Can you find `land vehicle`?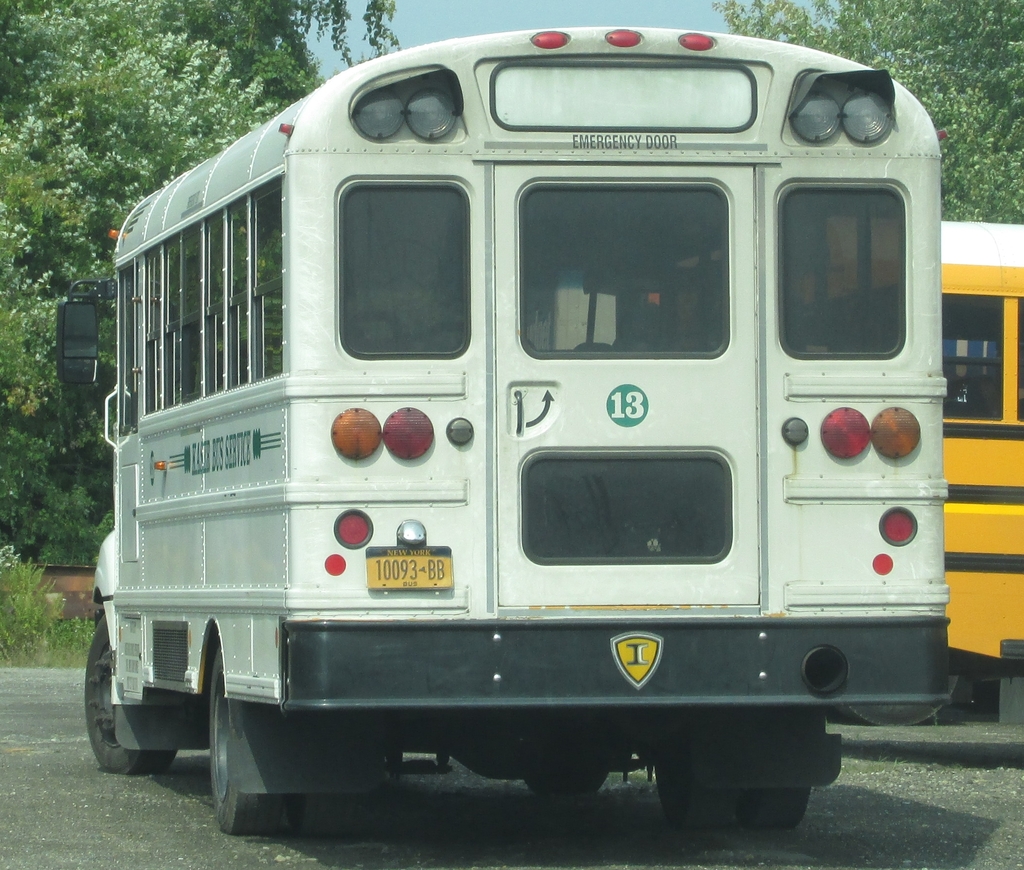
Yes, bounding box: (left=668, top=215, right=1023, bottom=732).
